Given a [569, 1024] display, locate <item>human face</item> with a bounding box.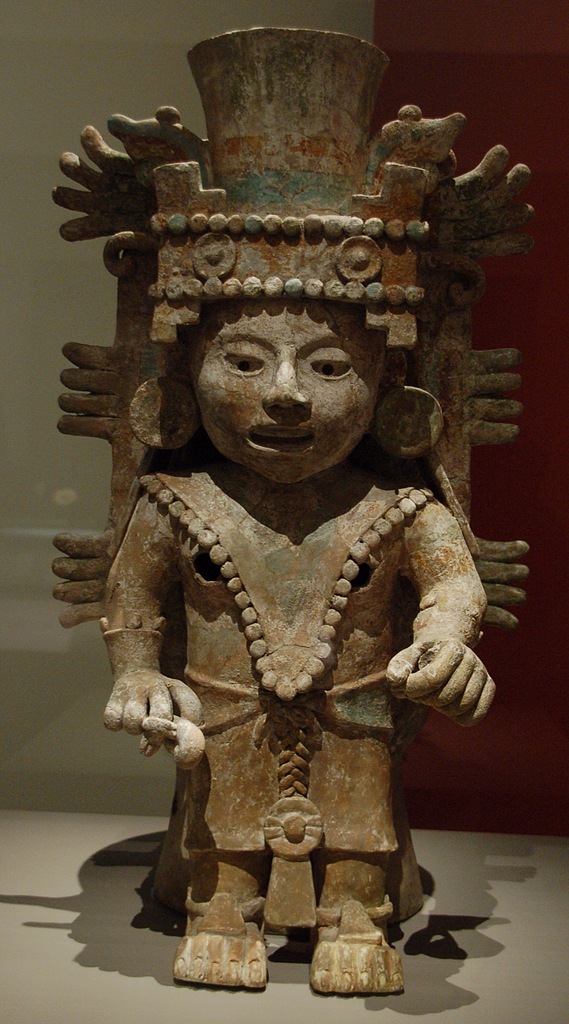
Located: [left=188, top=301, right=381, bottom=484].
